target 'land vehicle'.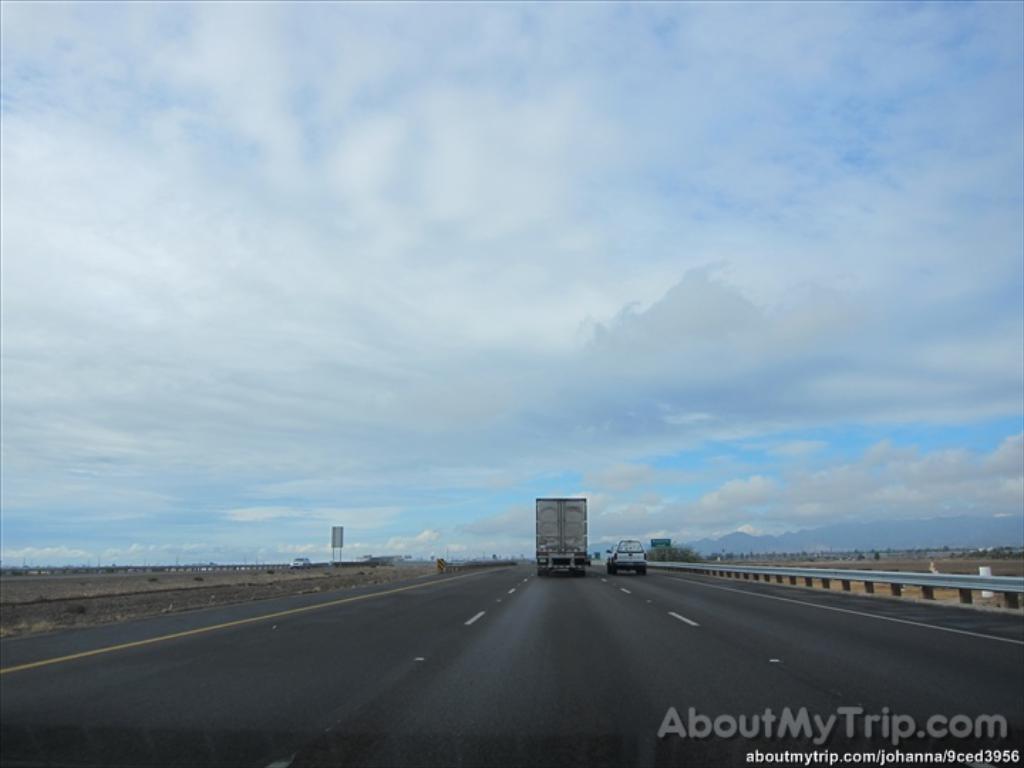
Target region: region(610, 540, 646, 570).
